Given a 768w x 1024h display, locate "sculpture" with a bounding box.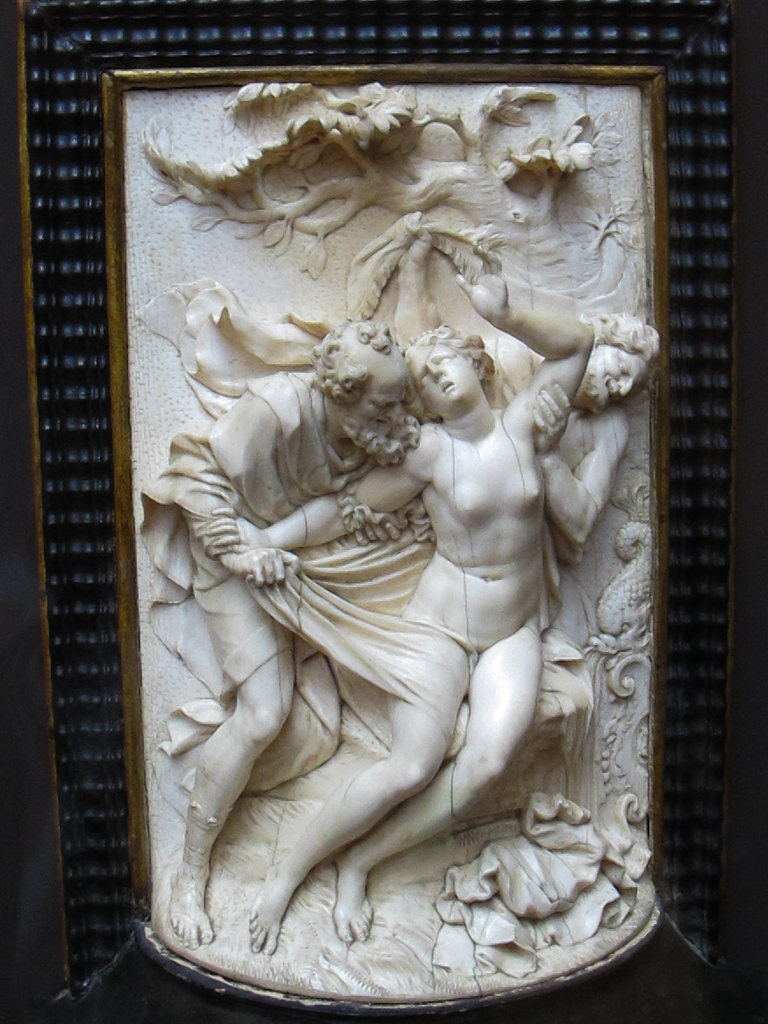
Located: 517:324:667:560.
